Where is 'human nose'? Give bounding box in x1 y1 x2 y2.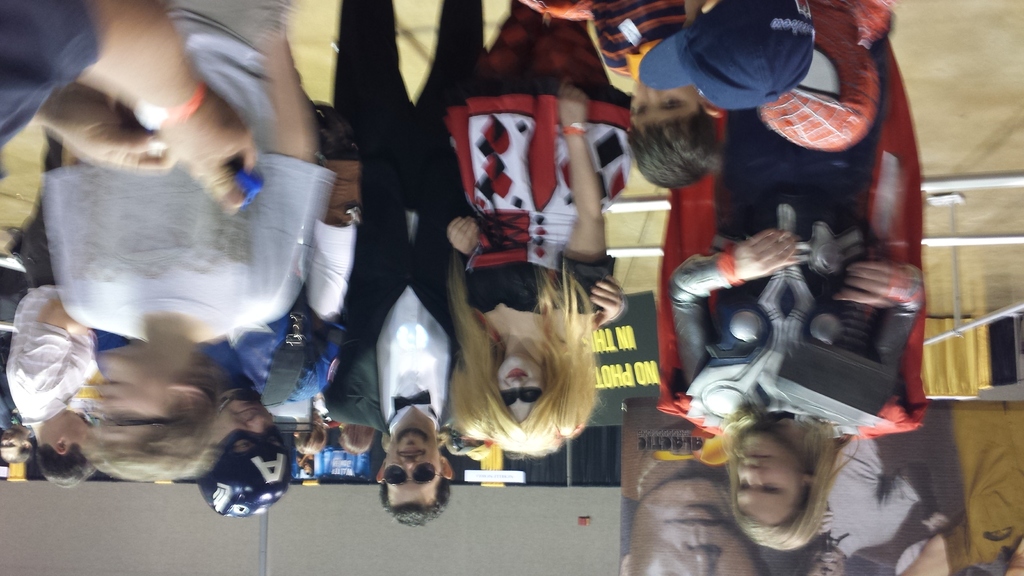
819 566 841 575.
